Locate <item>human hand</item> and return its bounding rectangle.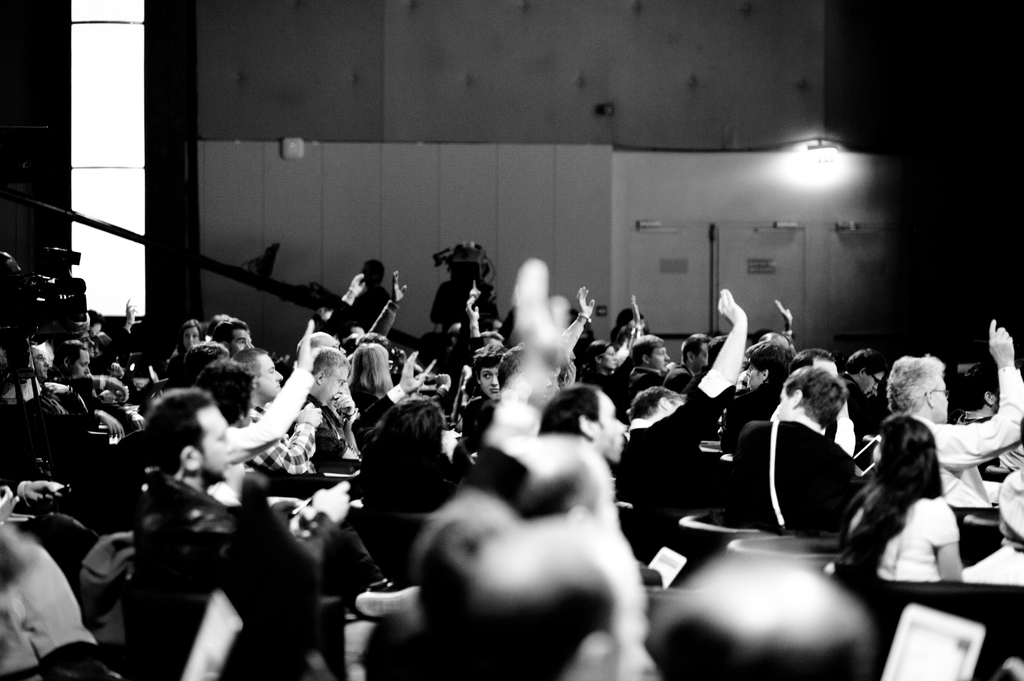
detection(126, 297, 138, 323).
